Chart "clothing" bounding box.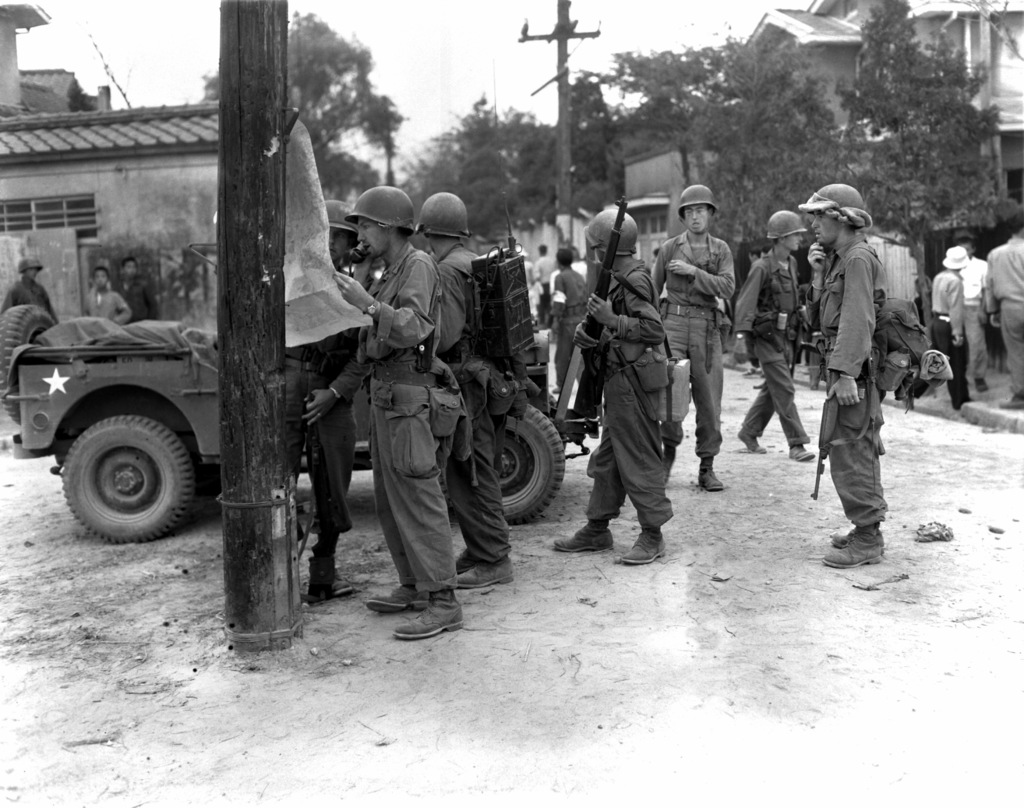
Charted: (365, 248, 454, 594).
